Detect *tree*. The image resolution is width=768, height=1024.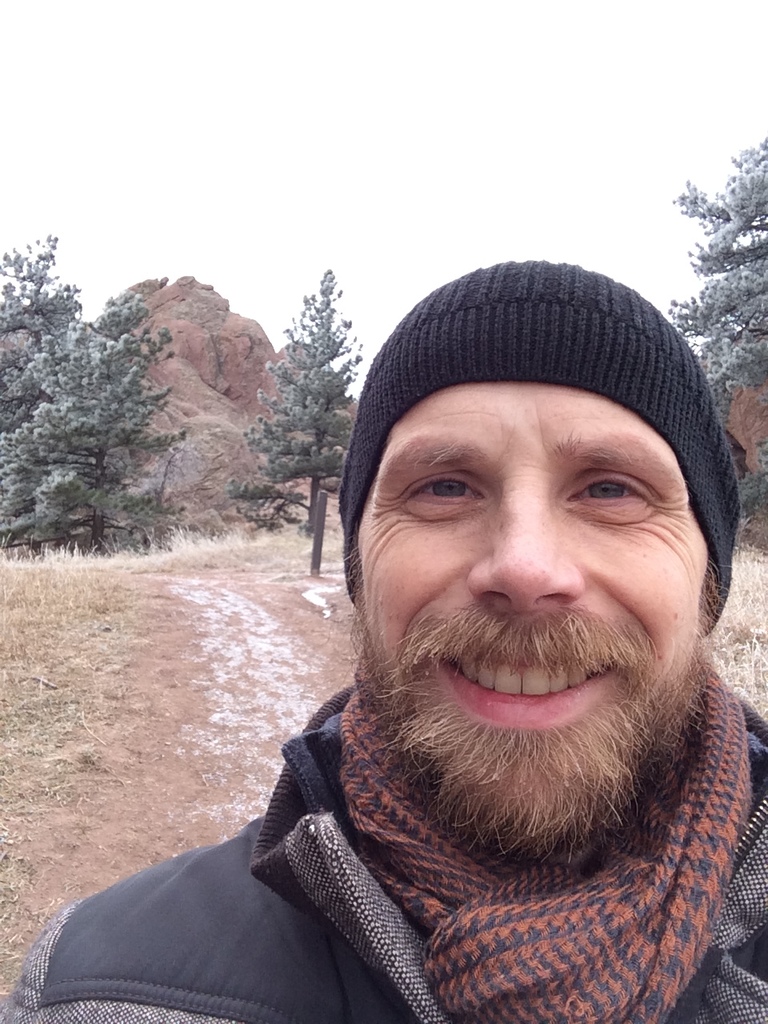
[x1=658, y1=130, x2=767, y2=418].
